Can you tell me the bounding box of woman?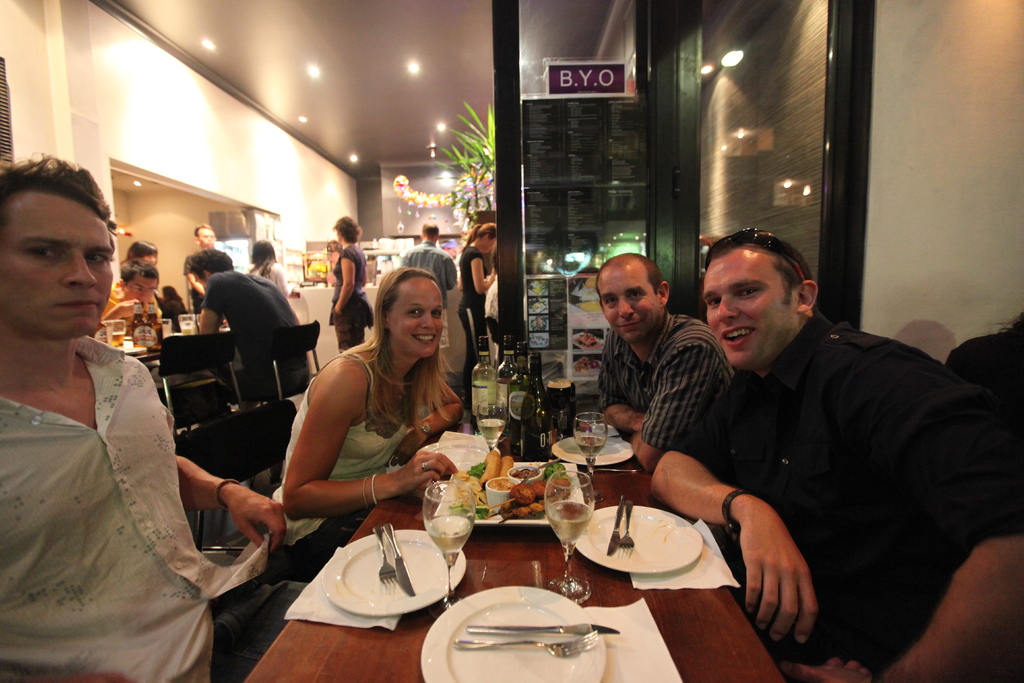
region(454, 222, 499, 369).
